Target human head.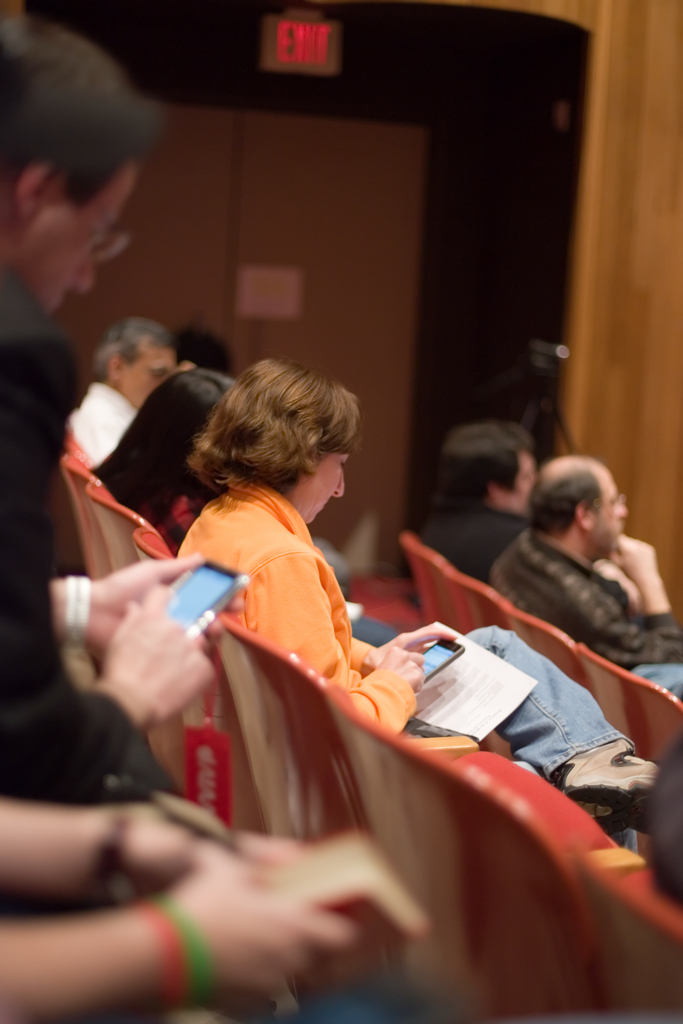
Target region: x1=177 y1=354 x2=366 y2=536.
